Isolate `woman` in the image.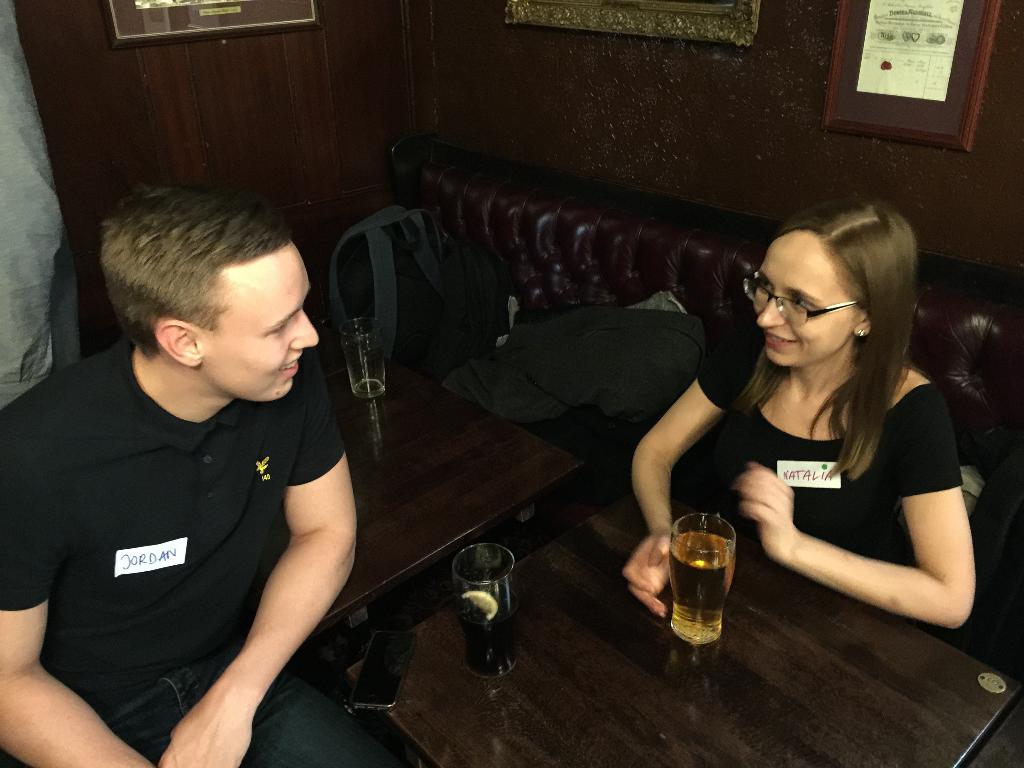
Isolated region: region(634, 193, 986, 662).
